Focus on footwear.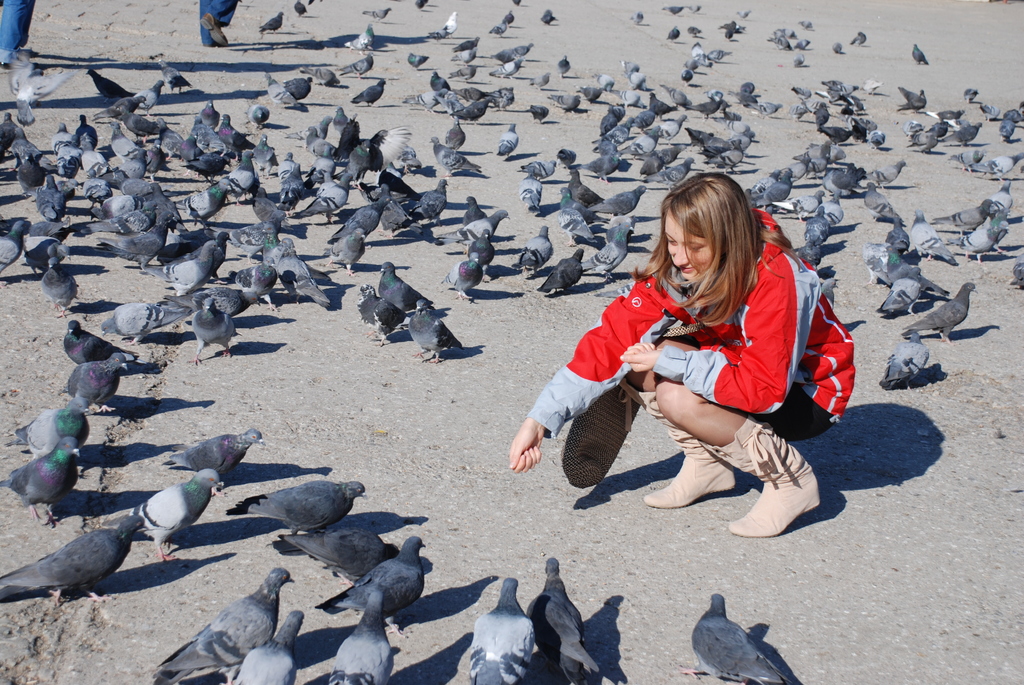
Focused at [left=703, top=413, right=825, bottom=539].
